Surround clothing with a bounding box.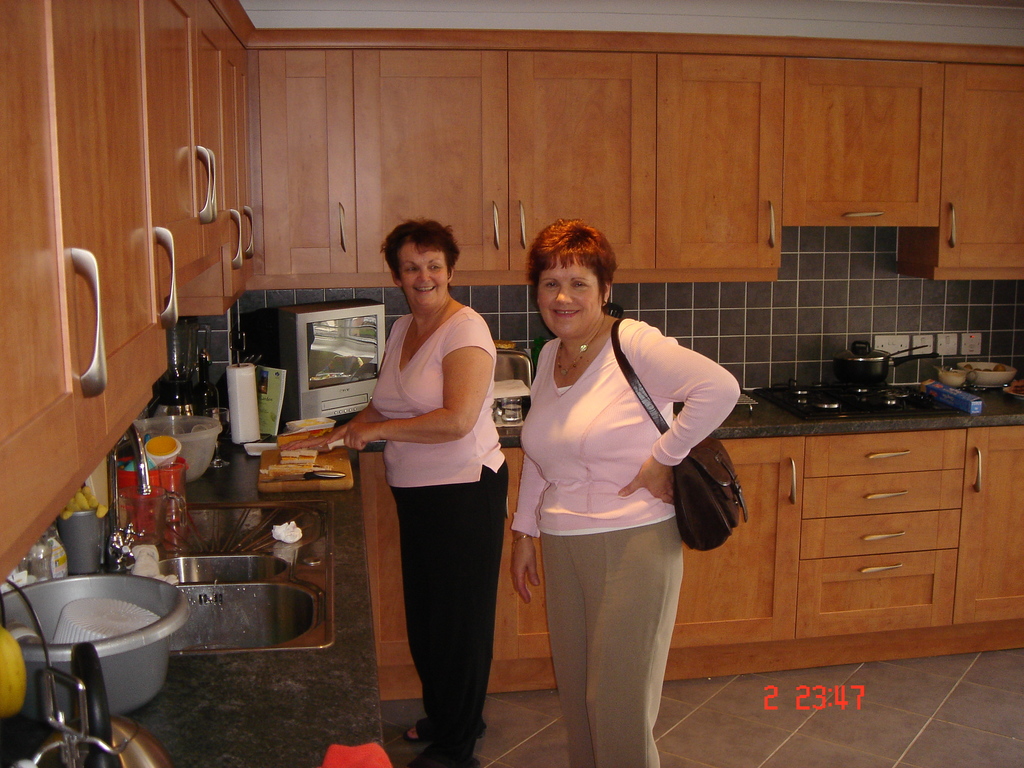
box=[506, 289, 721, 731].
